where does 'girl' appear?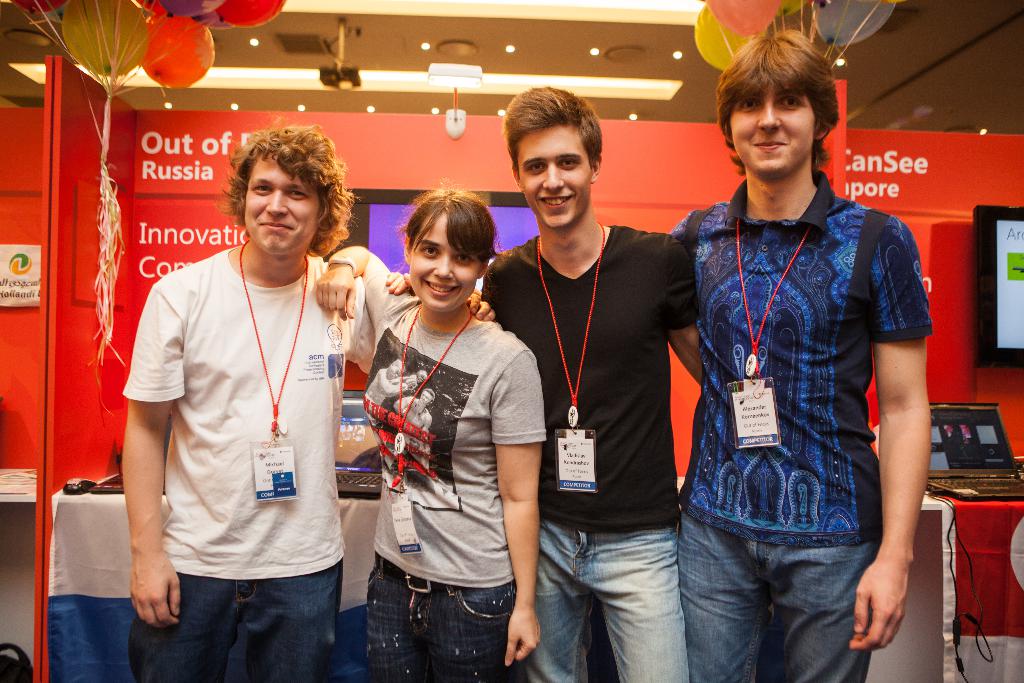
Appears at (319, 185, 548, 682).
